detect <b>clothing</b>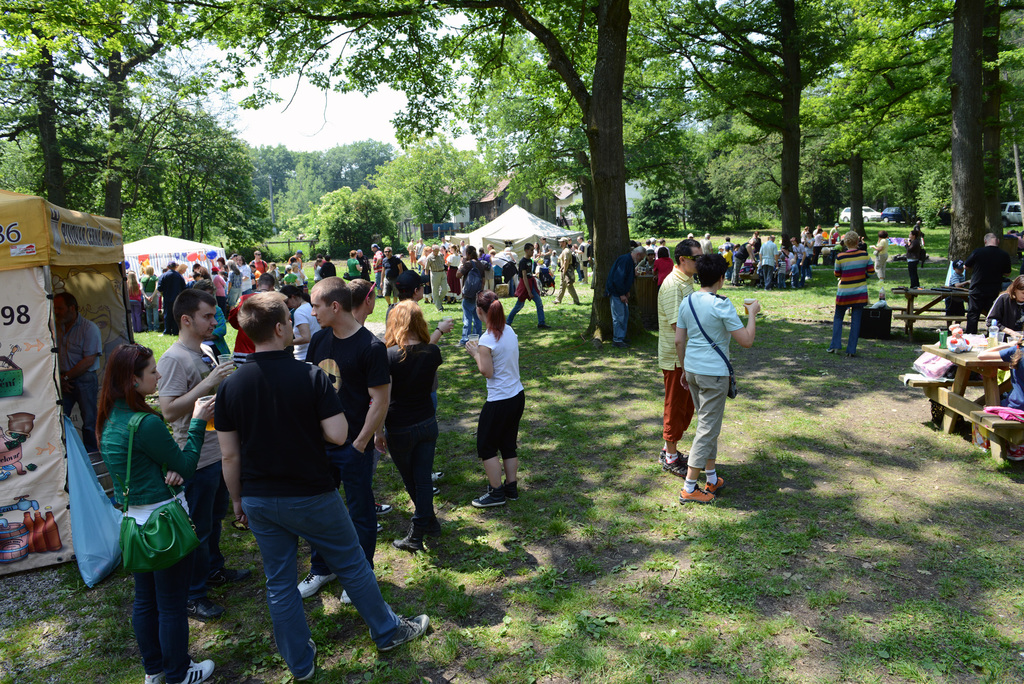
region(477, 396, 532, 464)
